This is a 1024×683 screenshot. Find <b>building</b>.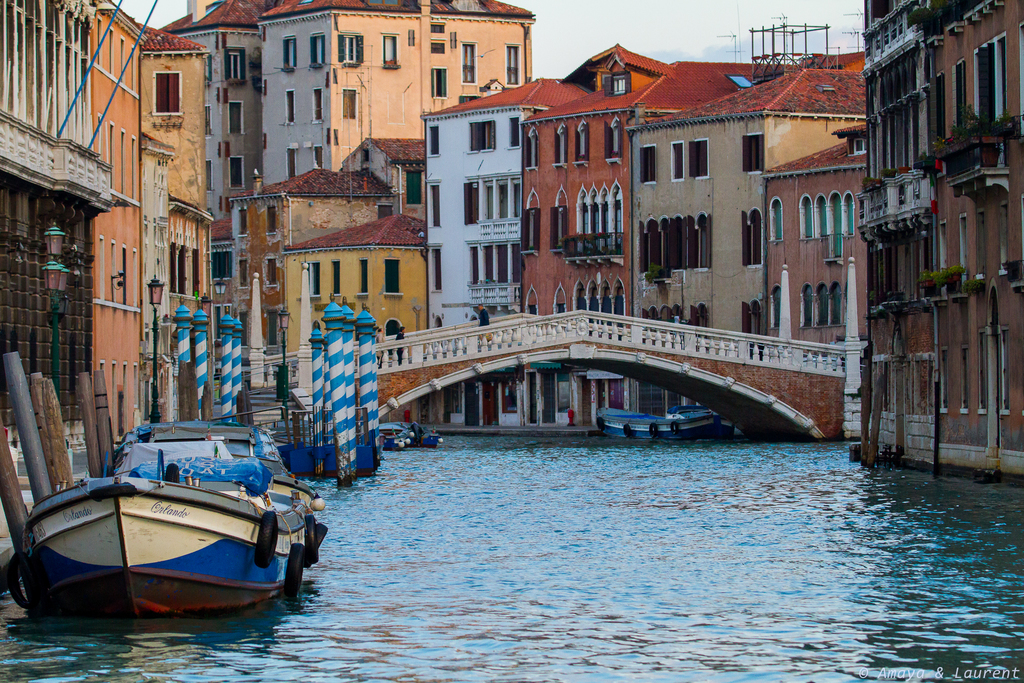
Bounding box: [left=0, top=0, right=139, bottom=458].
